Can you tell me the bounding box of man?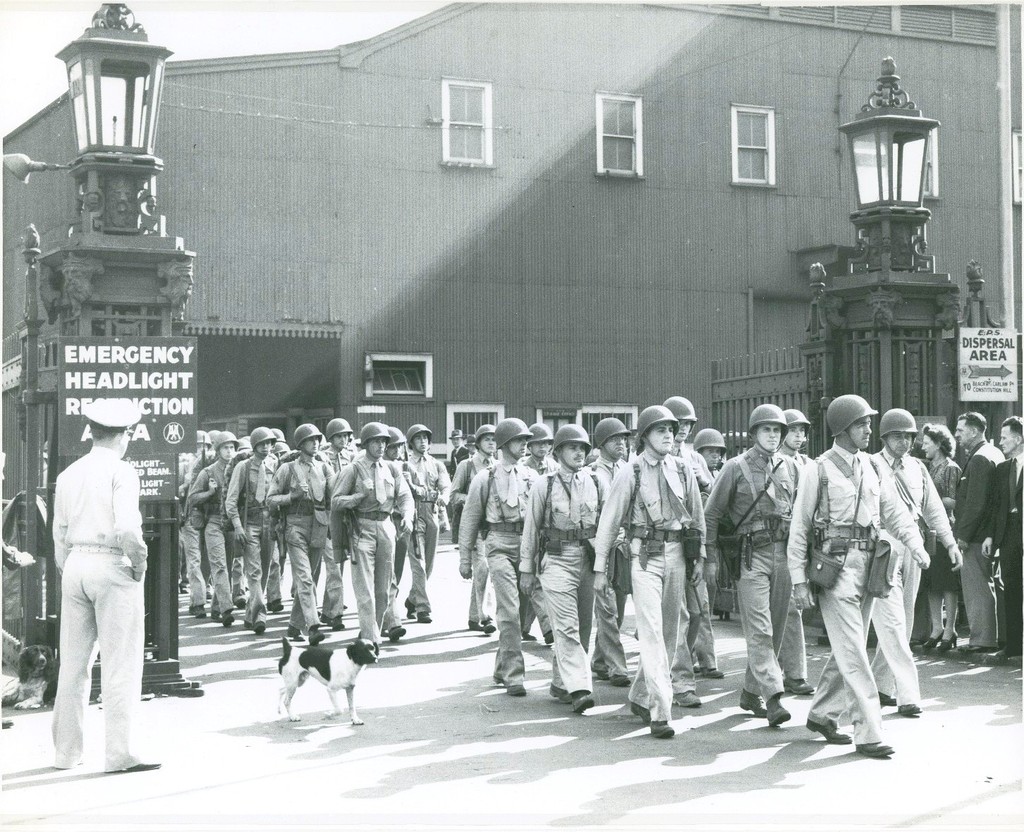
Rect(589, 403, 701, 740).
